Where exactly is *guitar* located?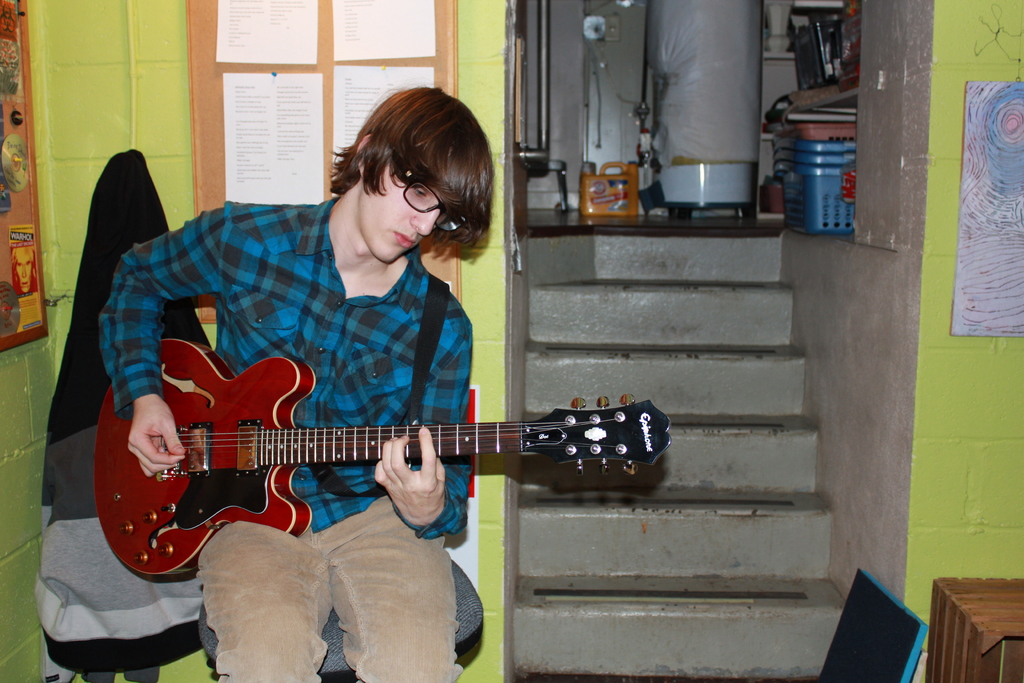
Its bounding box is region(70, 336, 680, 584).
